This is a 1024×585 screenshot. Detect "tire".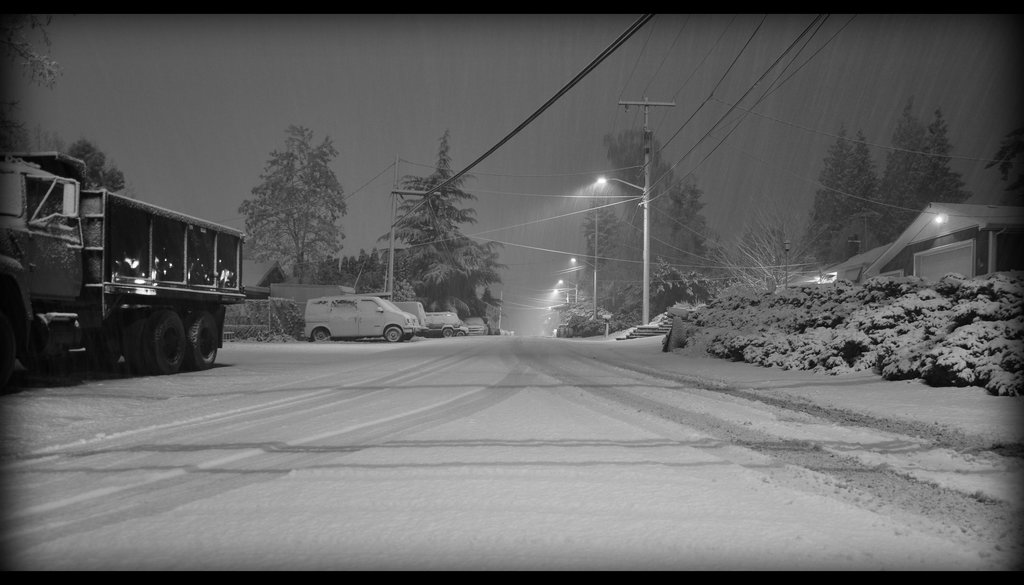
(left=399, top=332, right=415, bottom=342).
